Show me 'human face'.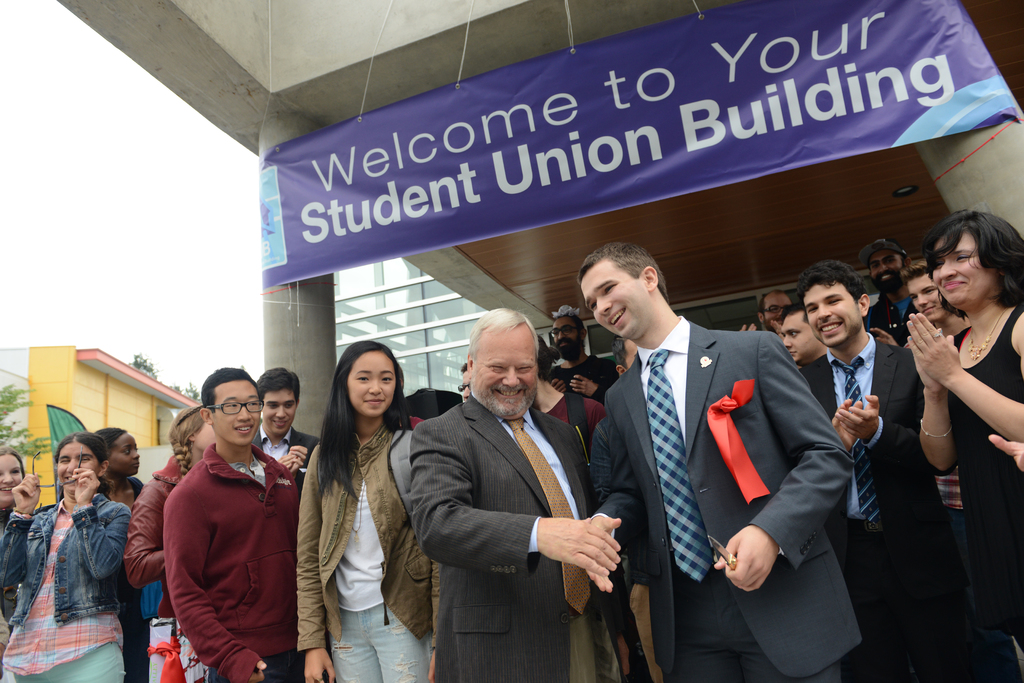
'human face' is here: box=[799, 283, 866, 350].
